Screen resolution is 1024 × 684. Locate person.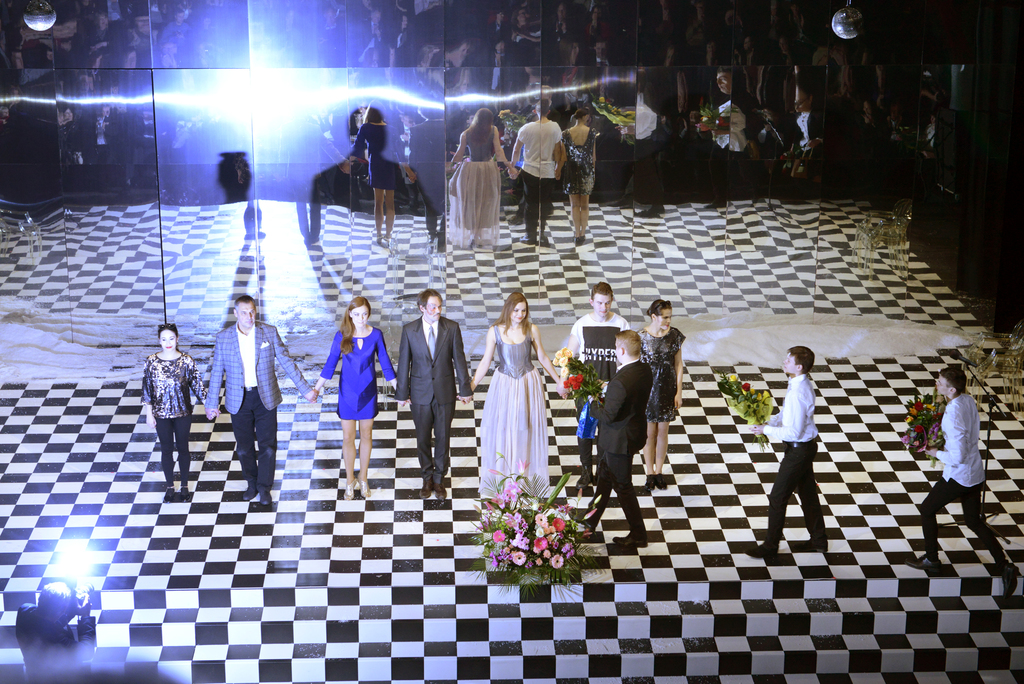
region(450, 110, 513, 236).
